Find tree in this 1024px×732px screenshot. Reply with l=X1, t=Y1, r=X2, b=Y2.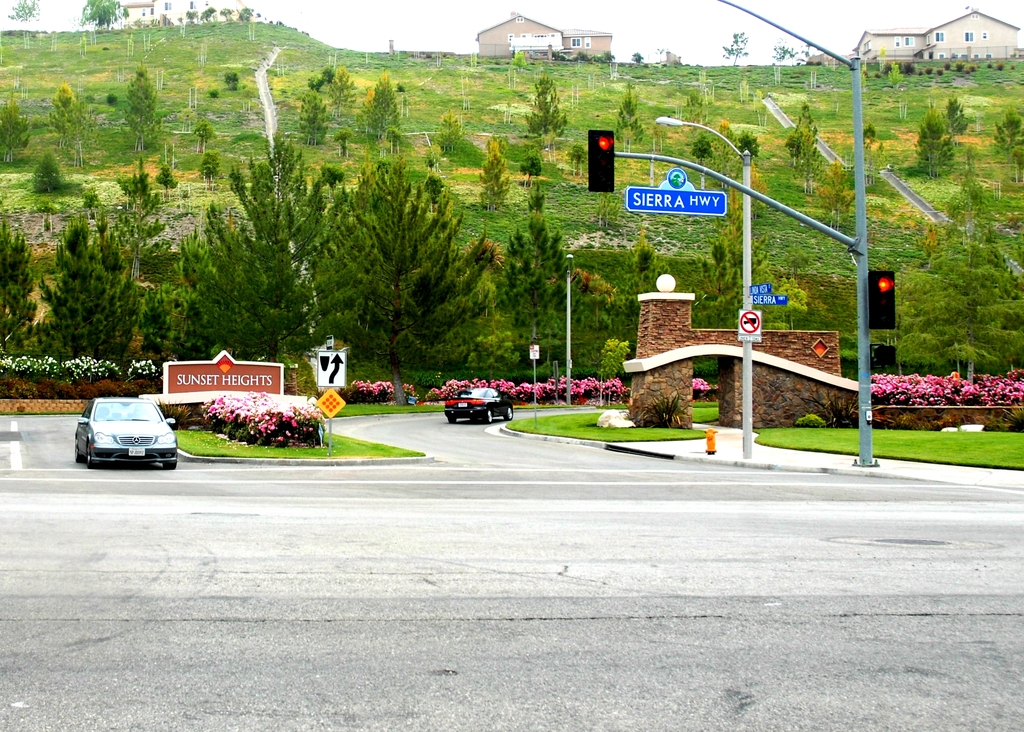
l=236, t=2, r=253, b=19.
